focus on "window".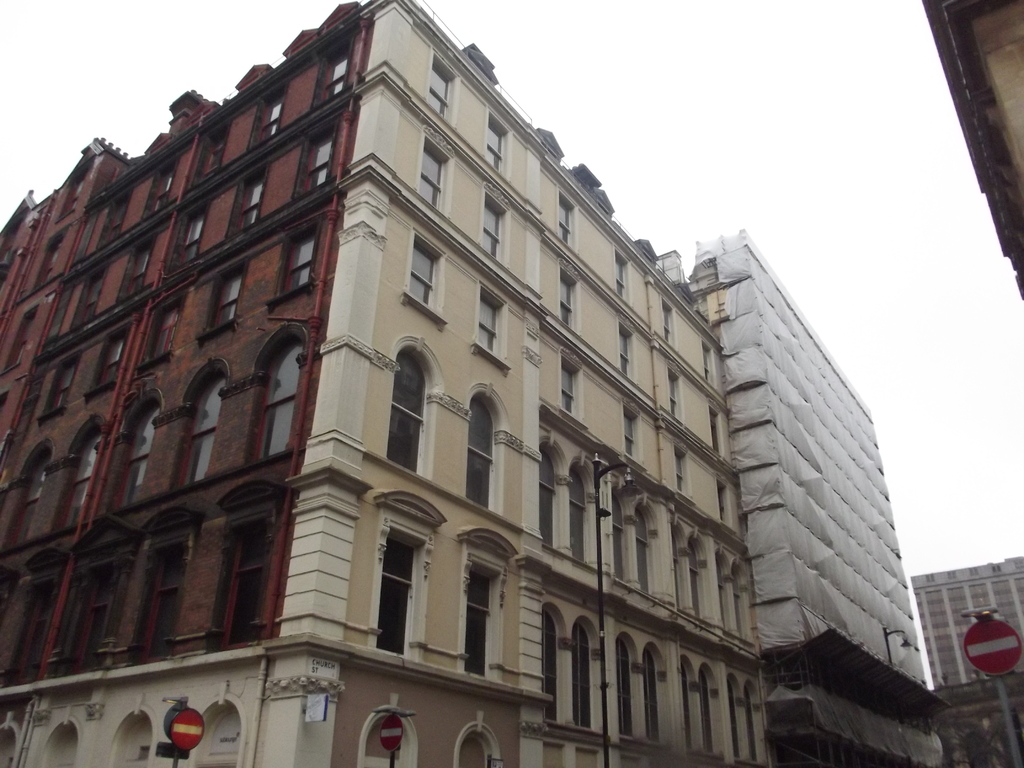
Focused at <box>660,299,671,341</box>.
